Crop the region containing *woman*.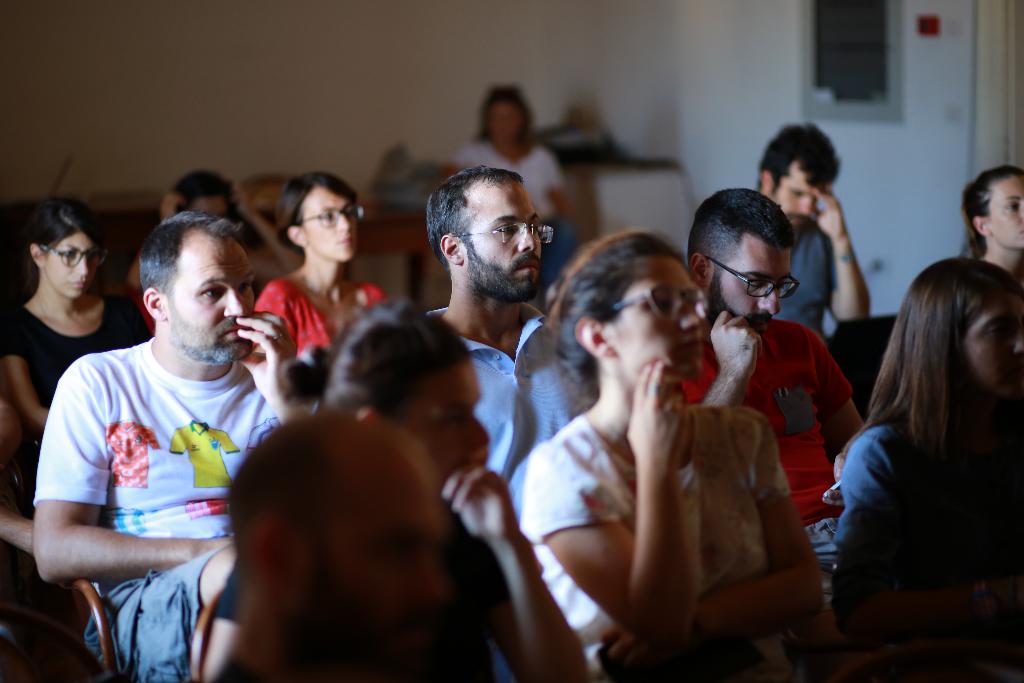
Crop region: <box>959,161,1023,278</box>.
